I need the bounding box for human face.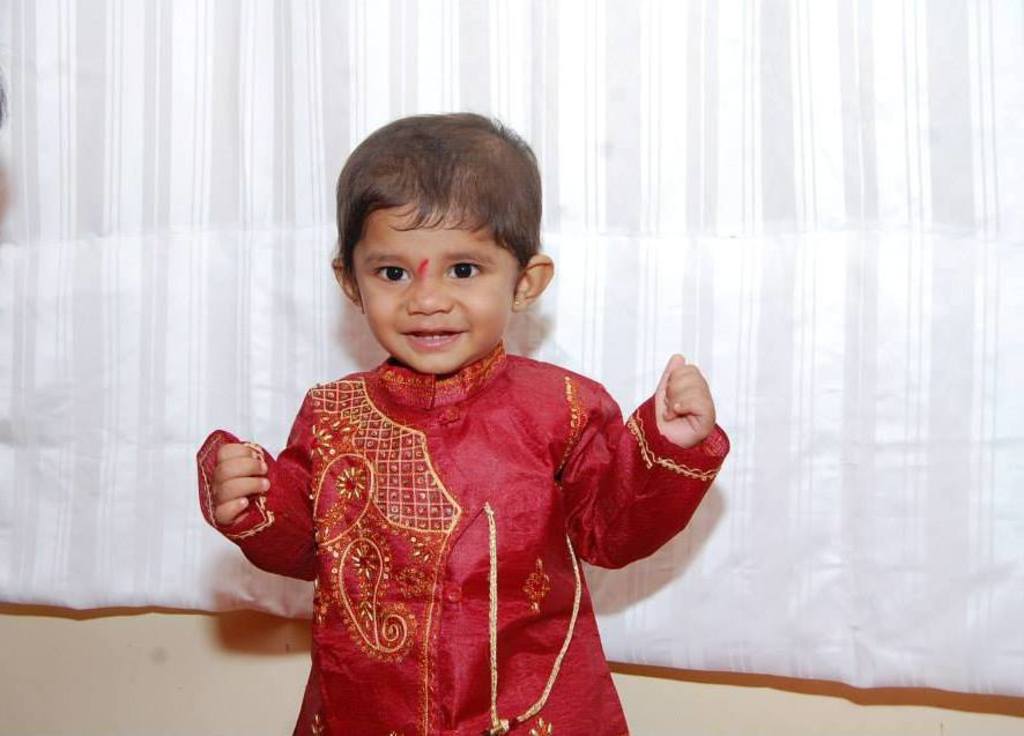
Here it is: bbox=(358, 207, 510, 387).
